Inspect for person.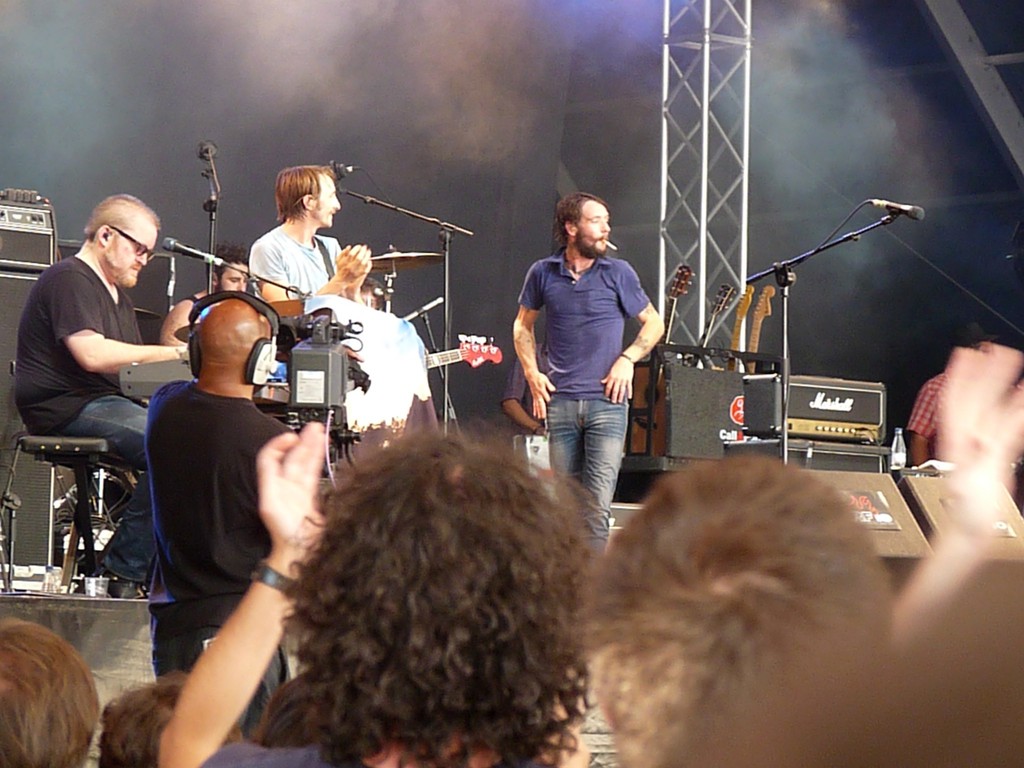
Inspection: l=501, t=351, r=545, b=442.
